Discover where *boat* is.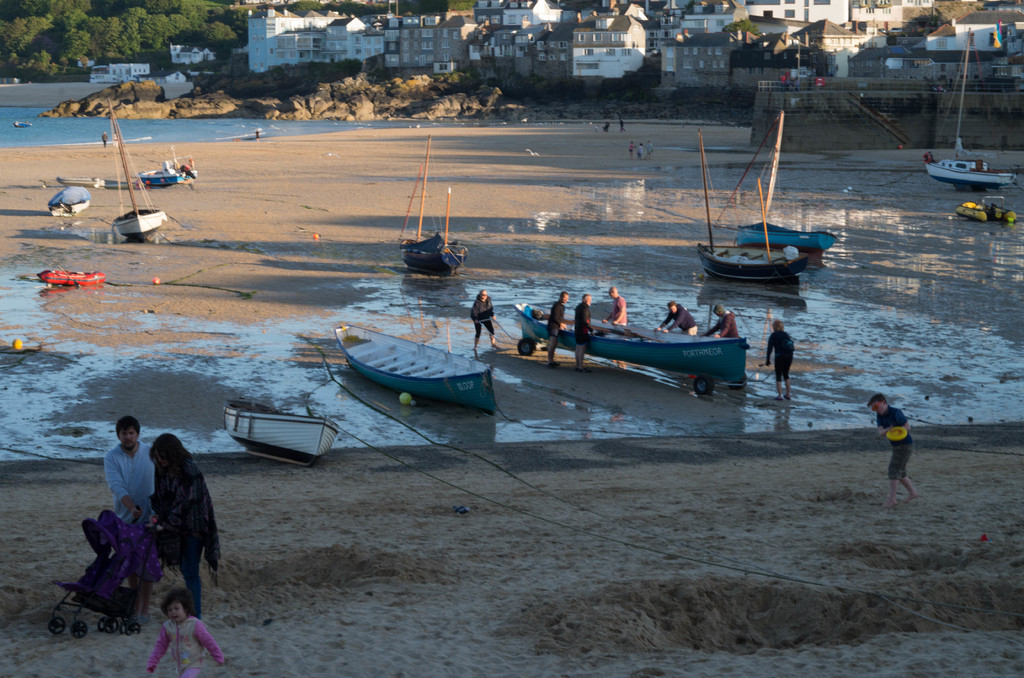
Discovered at crop(104, 100, 168, 243).
